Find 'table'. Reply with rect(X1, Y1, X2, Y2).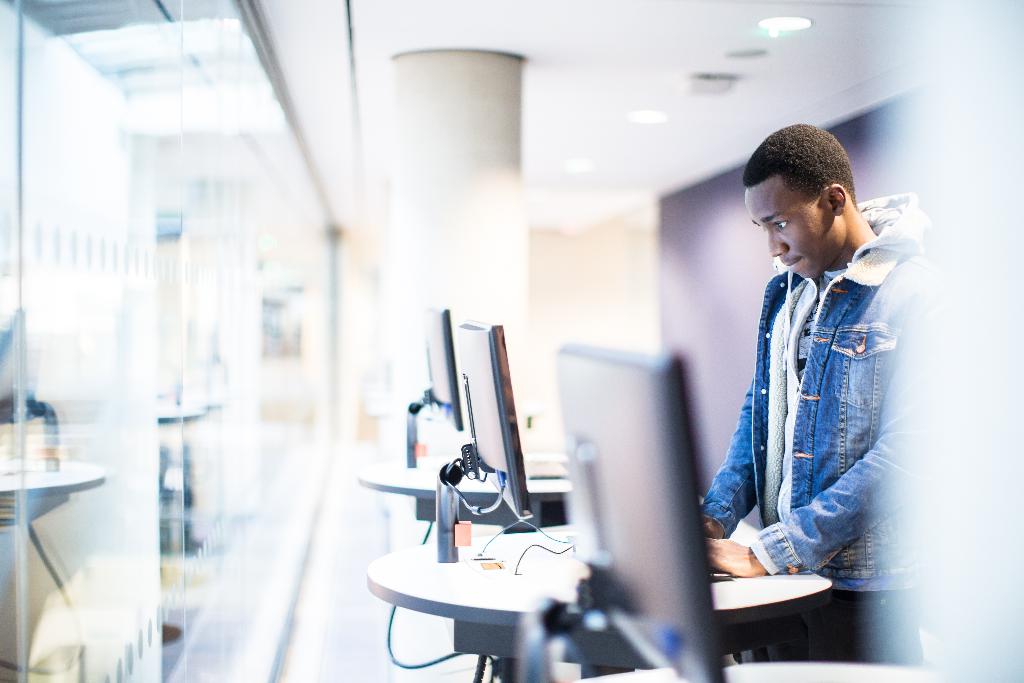
rect(0, 464, 109, 628).
